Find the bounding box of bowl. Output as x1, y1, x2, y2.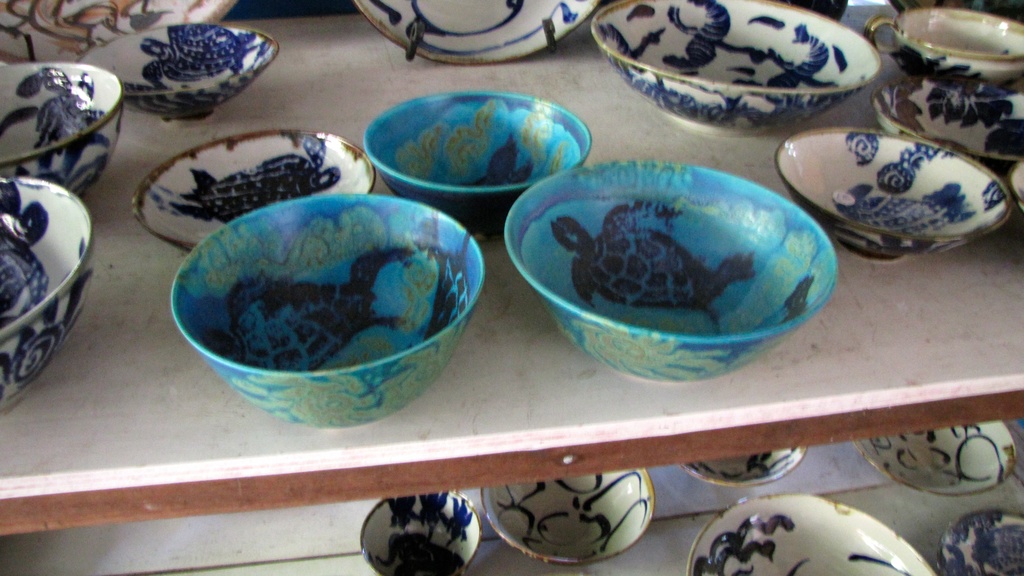
680, 448, 810, 490.
